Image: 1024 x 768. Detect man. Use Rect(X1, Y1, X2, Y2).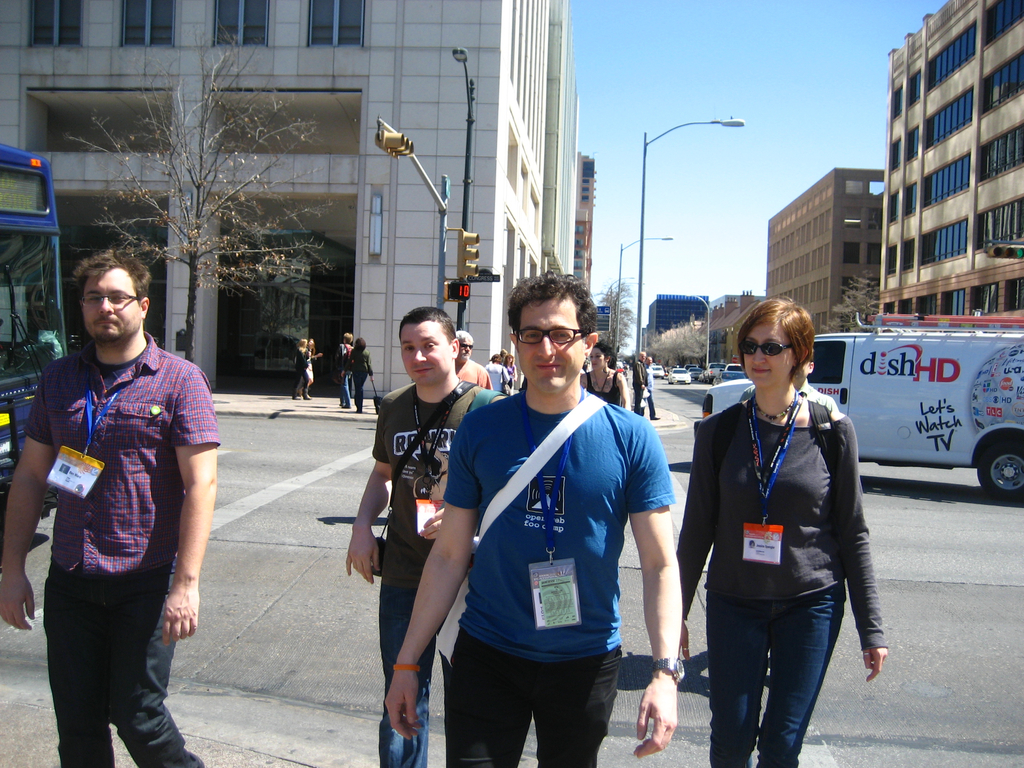
Rect(451, 329, 499, 392).
